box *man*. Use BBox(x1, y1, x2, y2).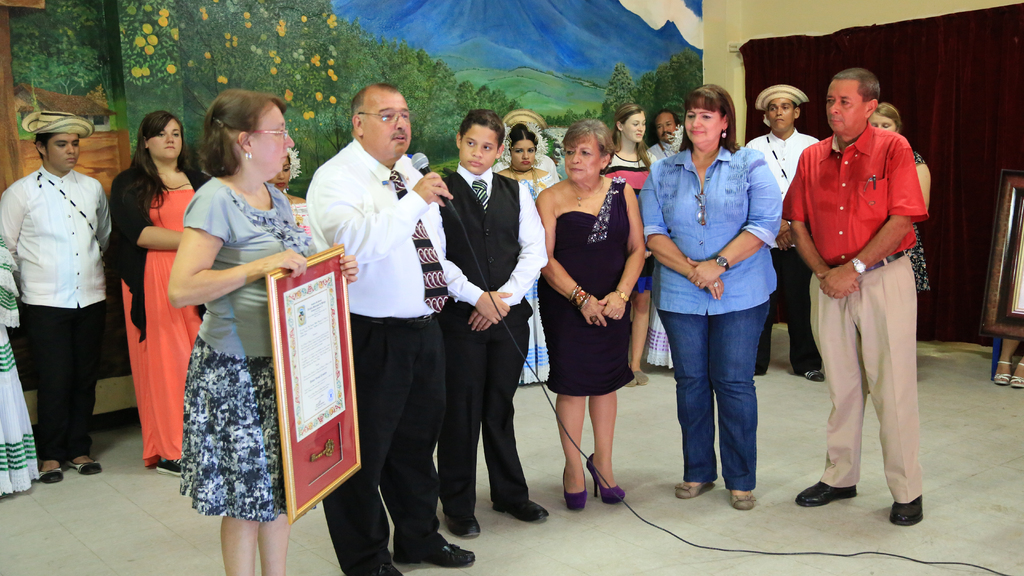
BBox(426, 95, 560, 545).
